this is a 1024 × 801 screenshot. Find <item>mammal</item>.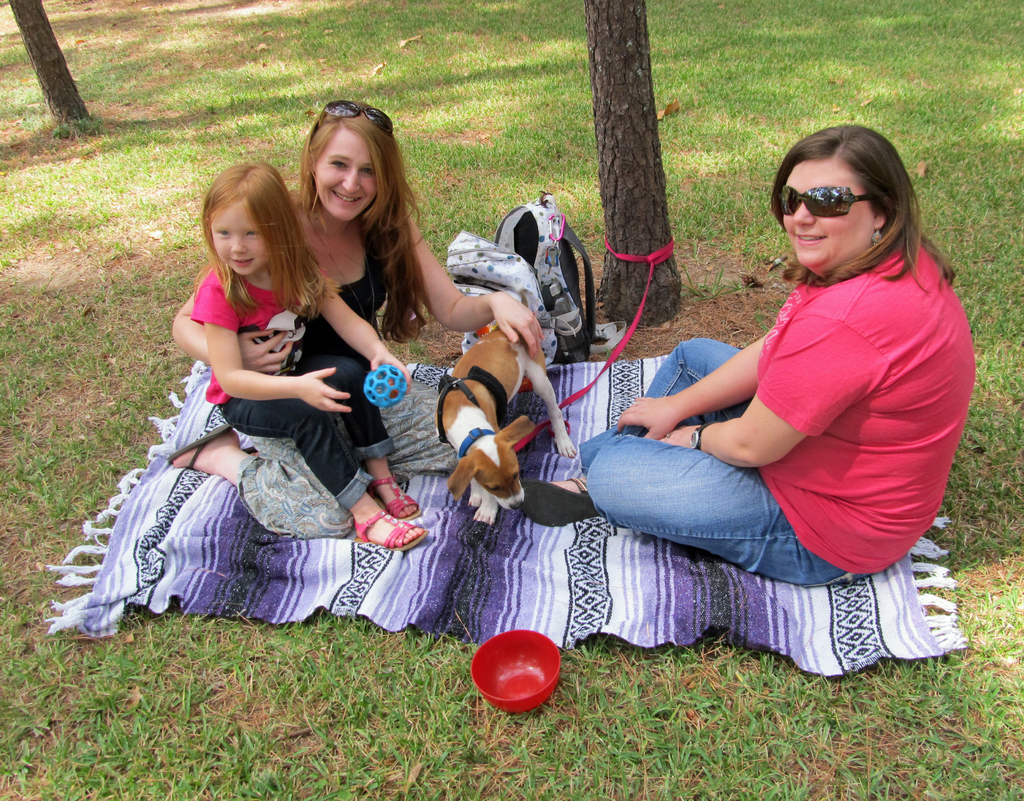
Bounding box: (567, 143, 975, 620).
